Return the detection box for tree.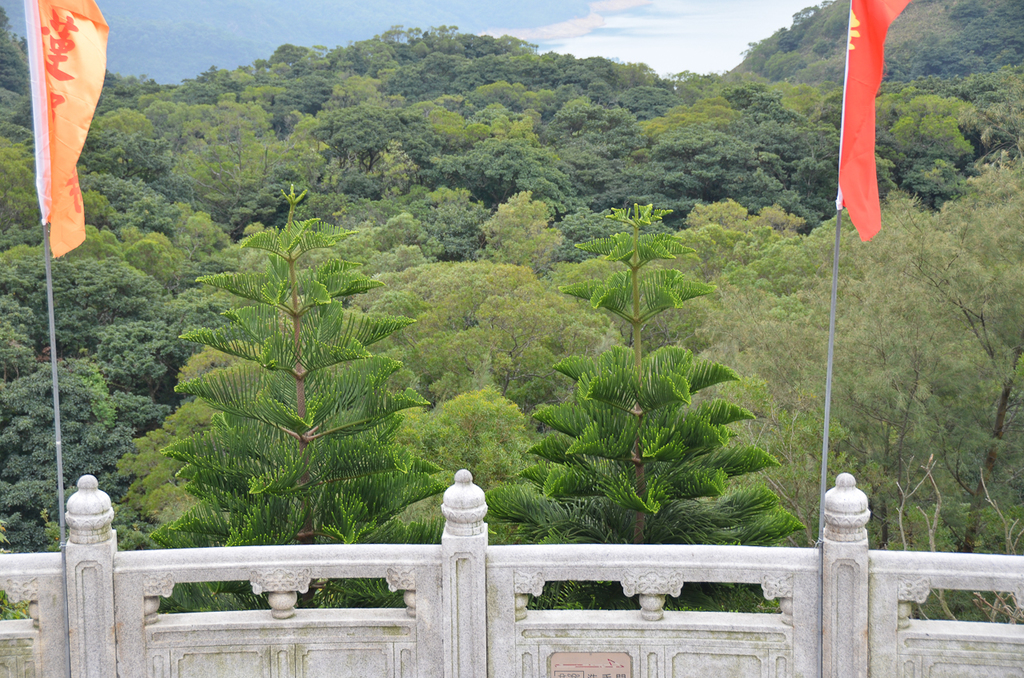
BBox(920, 178, 1023, 529).
